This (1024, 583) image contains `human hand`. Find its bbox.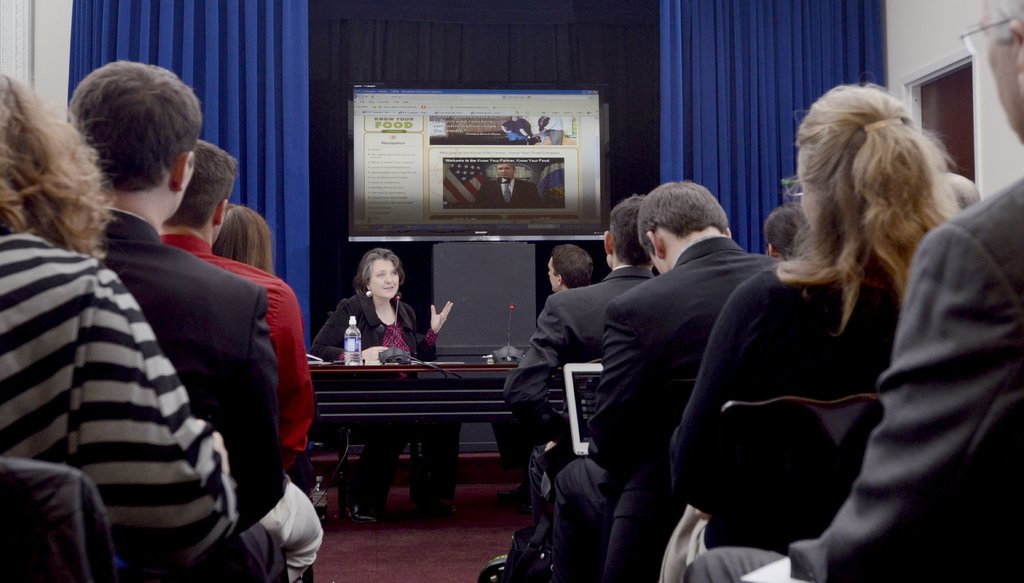
523,134,532,138.
